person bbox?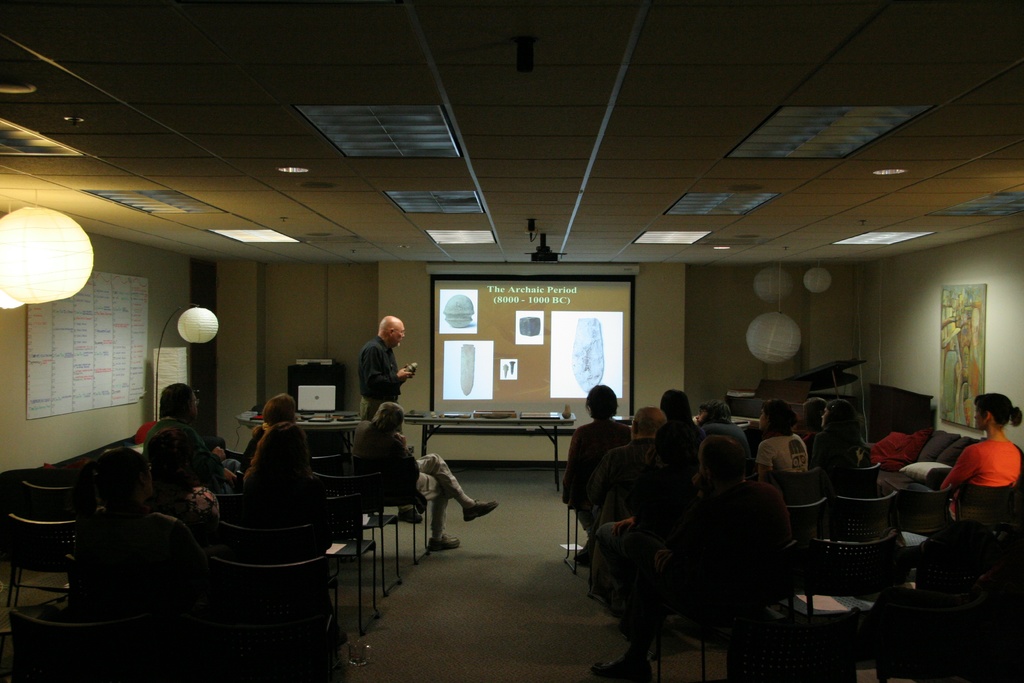
x1=132, y1=381, x2=214, y2=466
